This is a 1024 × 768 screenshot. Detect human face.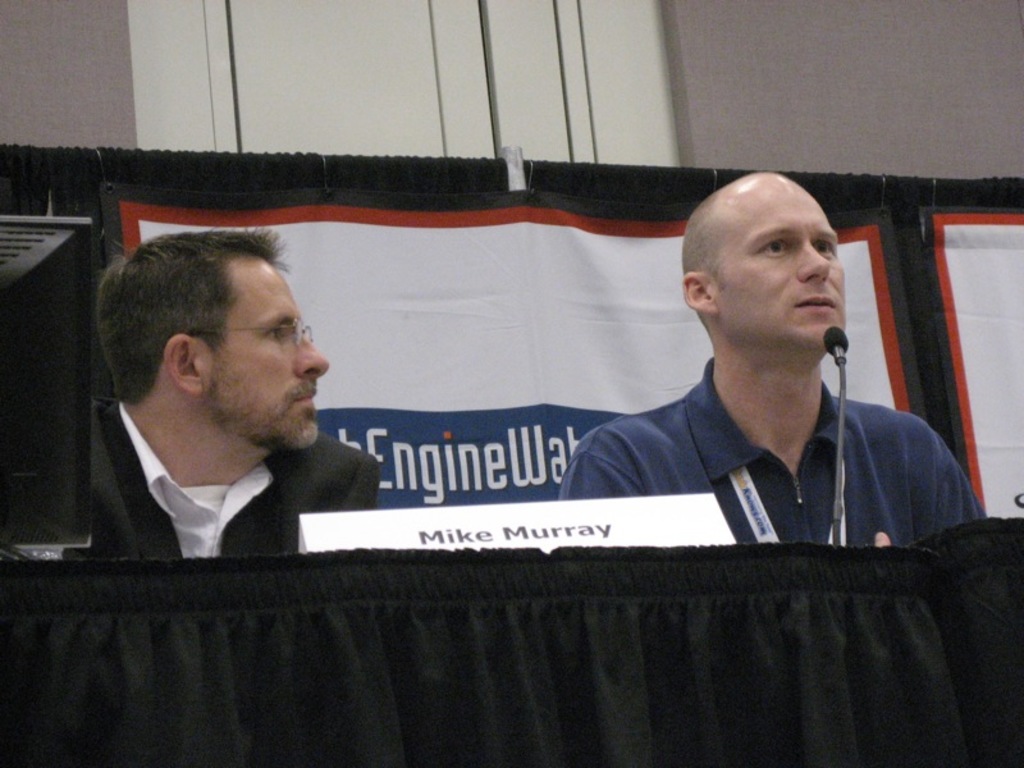
Rect(204, 252, 328, 447).
